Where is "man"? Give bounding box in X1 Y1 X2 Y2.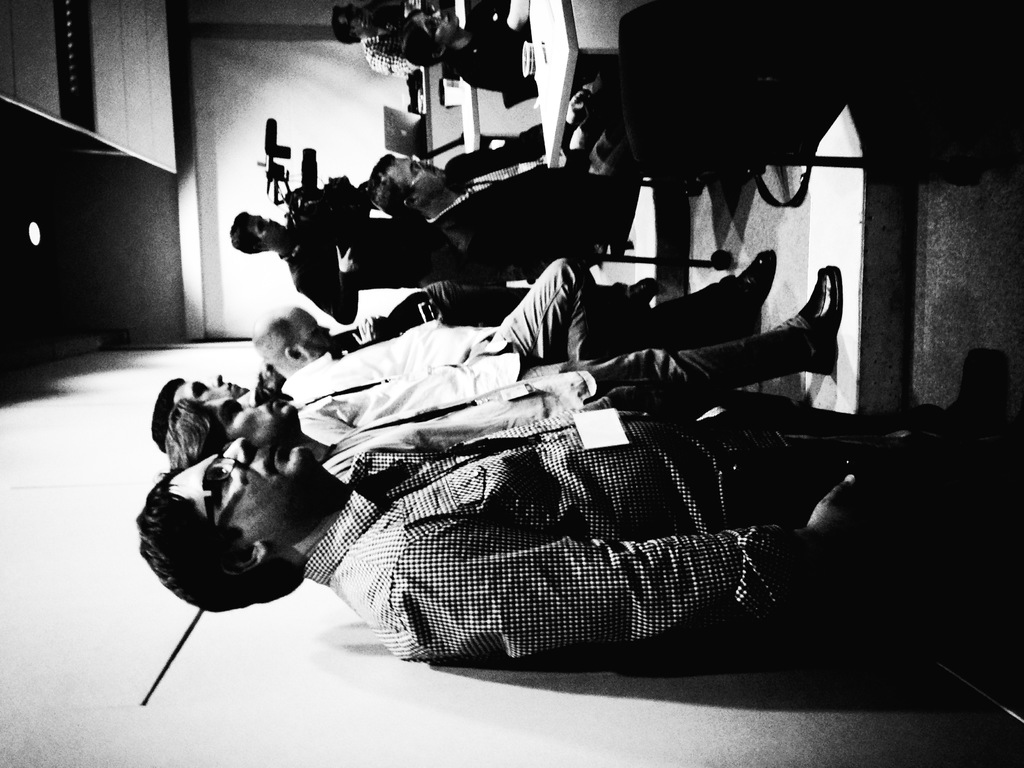
245 245 774 351.
